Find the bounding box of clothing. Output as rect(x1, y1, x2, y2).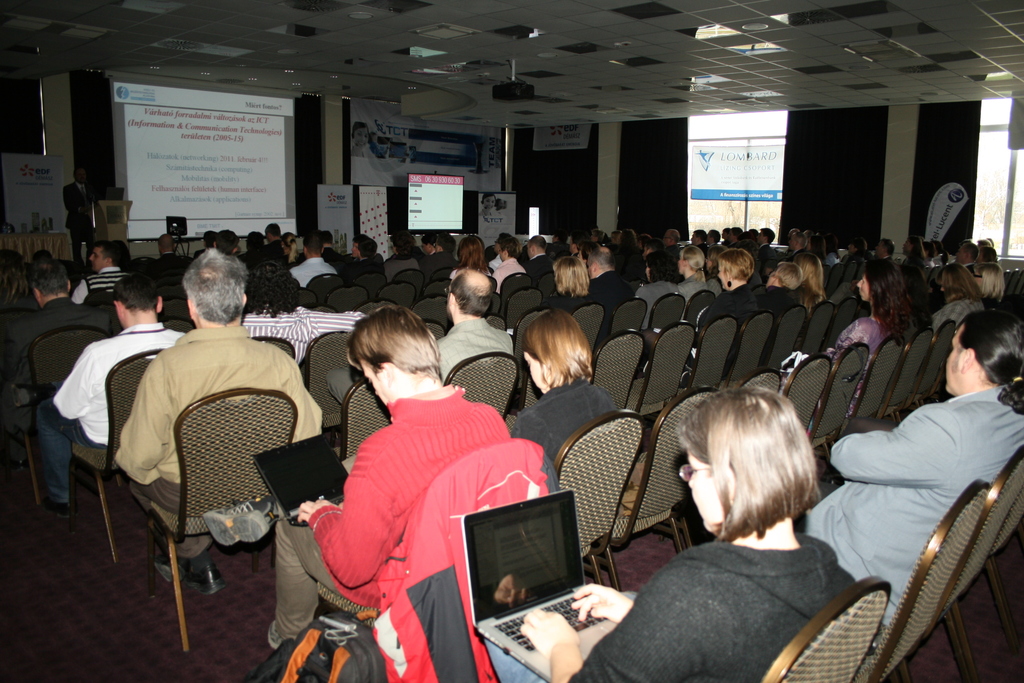
rect(593, 265, 638, 343).
